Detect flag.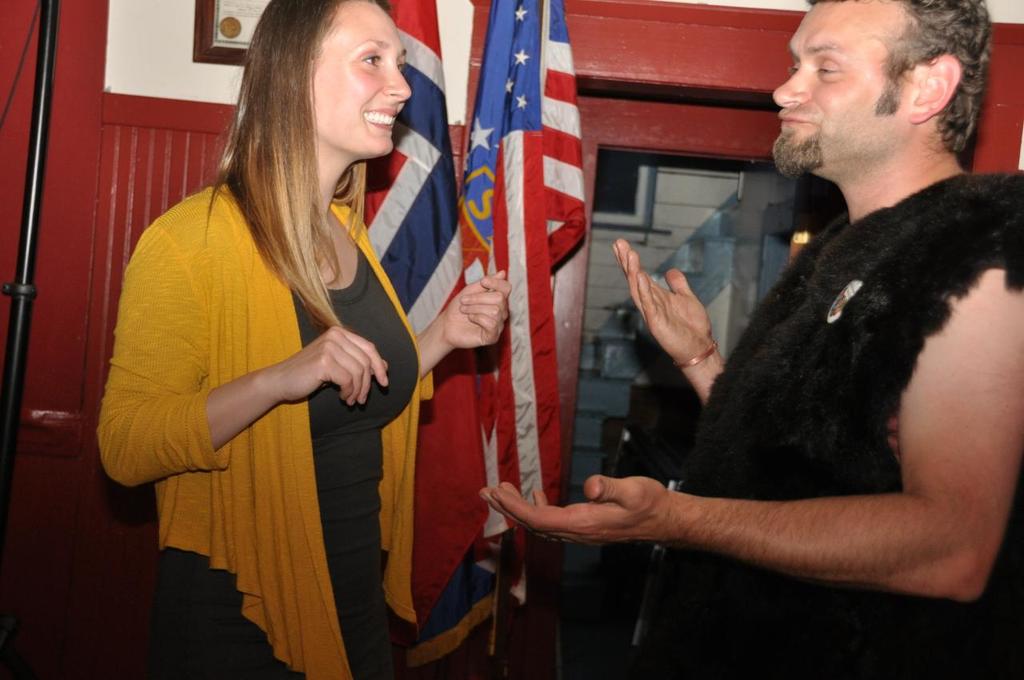
Detected at bbox=[354, 2, 474, 376].
